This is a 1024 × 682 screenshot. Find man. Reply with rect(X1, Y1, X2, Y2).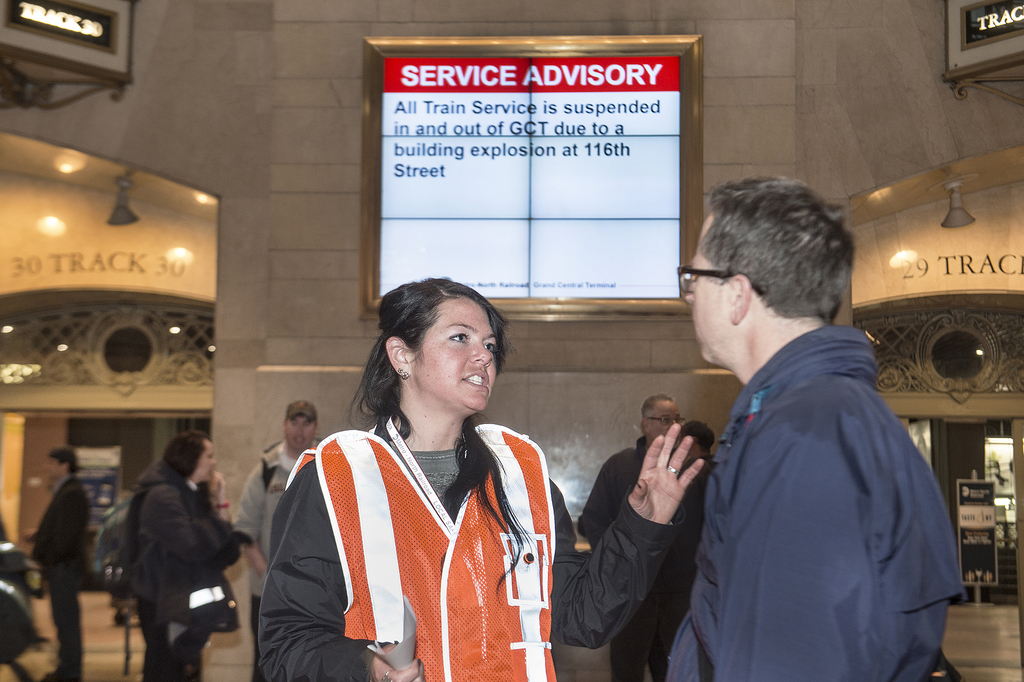
rect(574, 392, 690, 681).
